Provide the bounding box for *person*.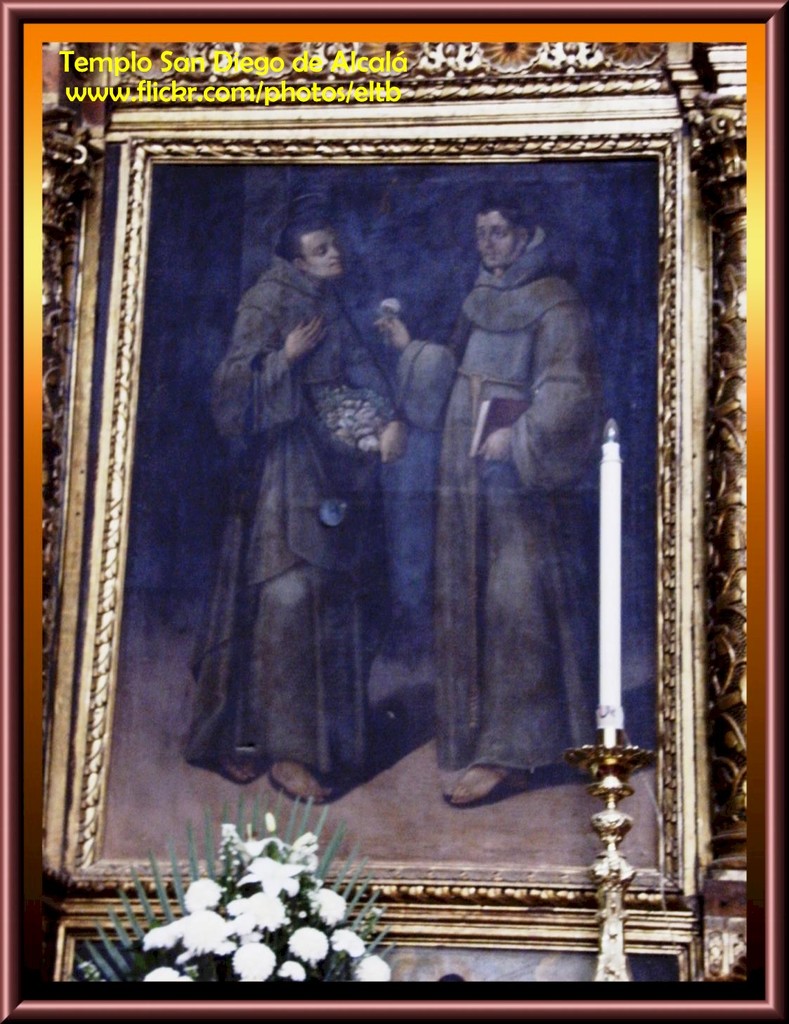
(x1=162, y1=205, x2=399, y2=803).
